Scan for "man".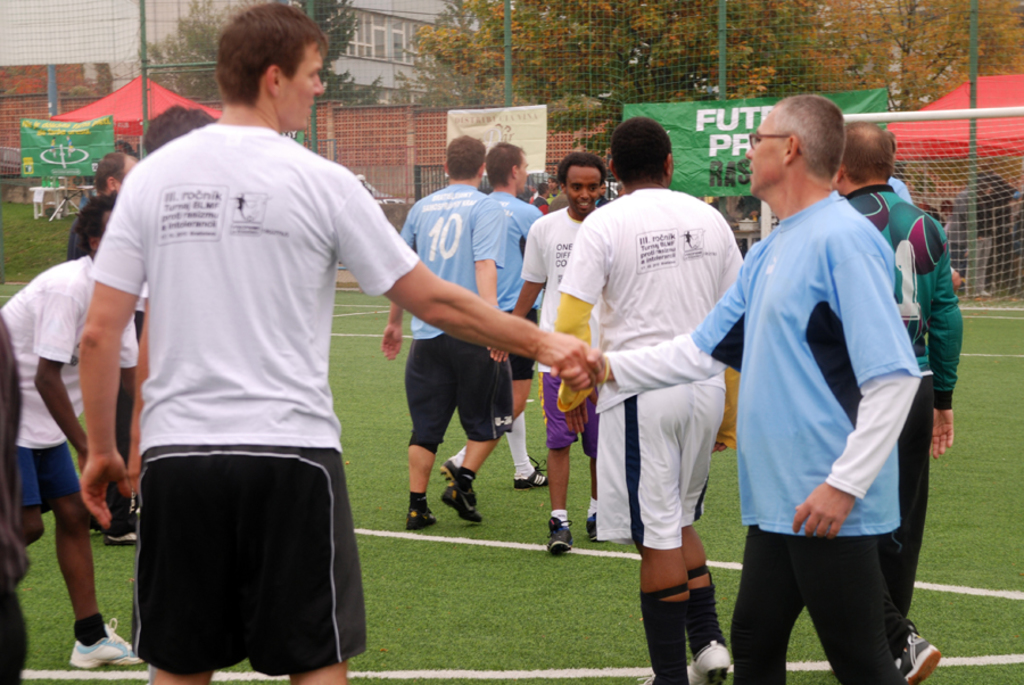
Scan result: box(561, 92, 920, 684).
